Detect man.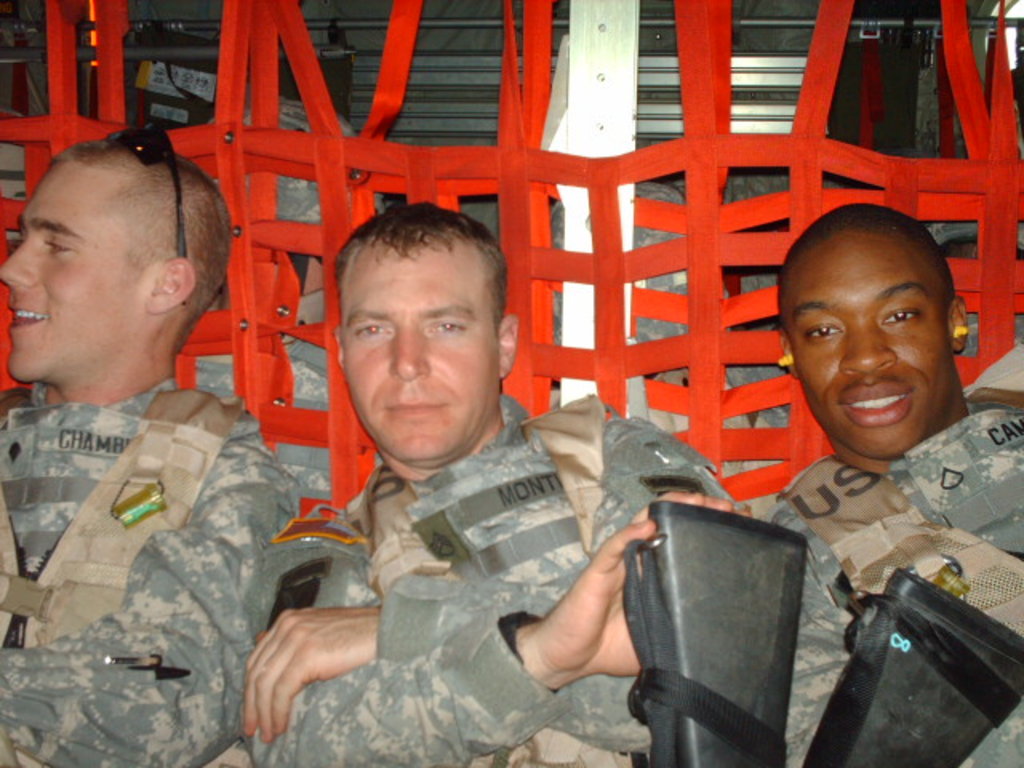
Detected at bbox=[157, 170, 890, 762].
